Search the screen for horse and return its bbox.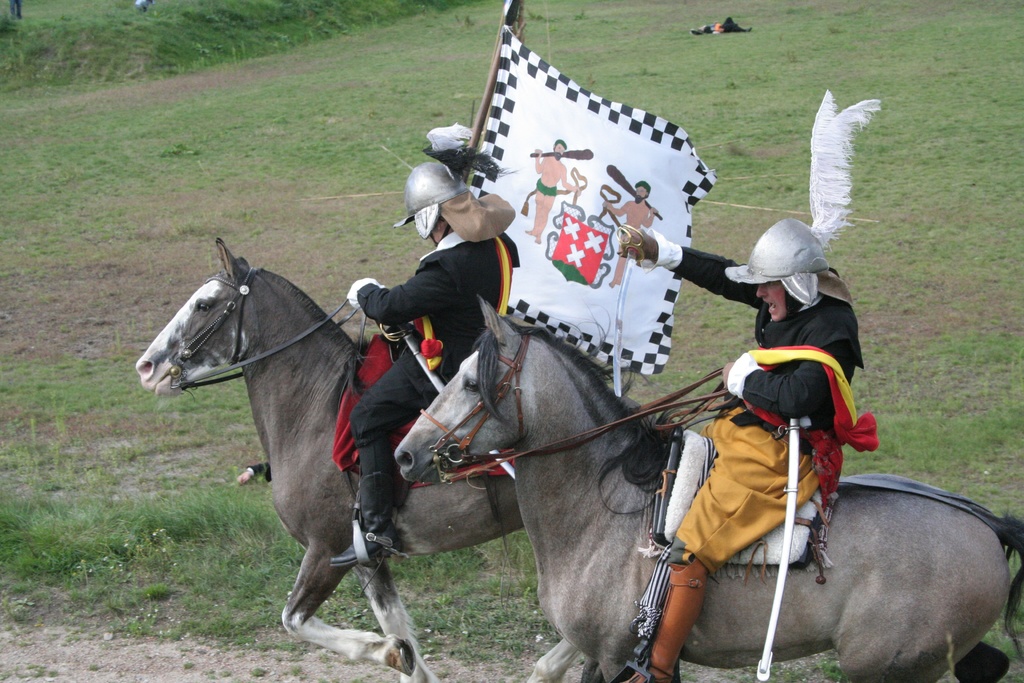
Found: 390, 291, 1023, 682.
